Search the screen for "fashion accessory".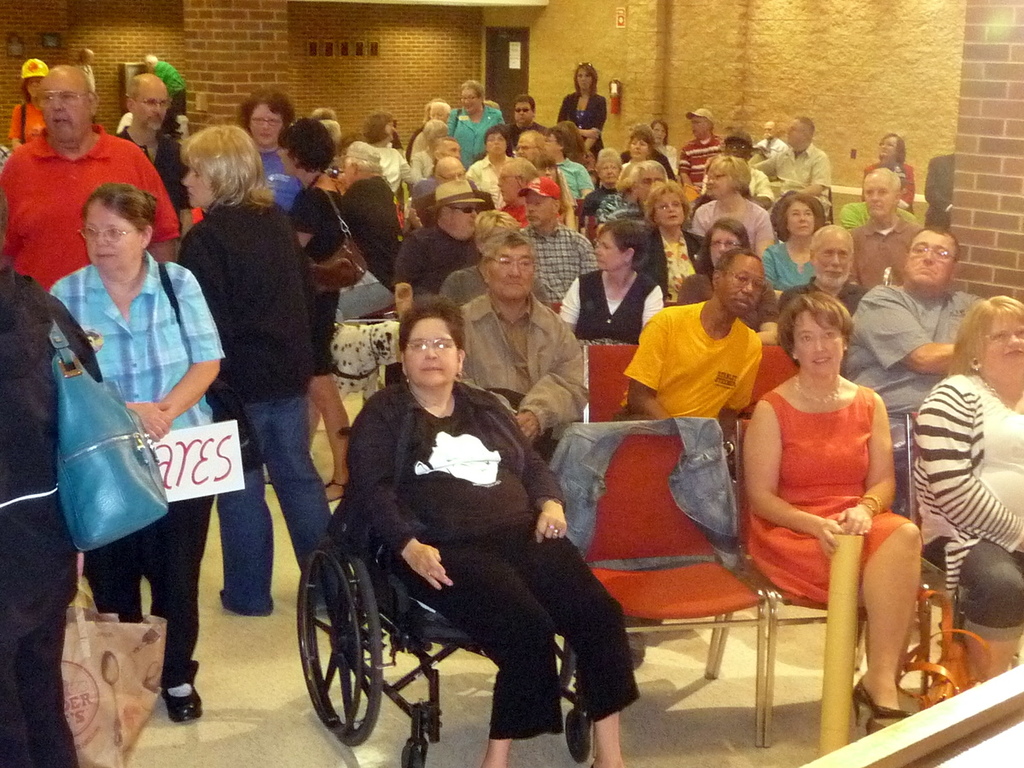
Found at 660, 235, 691, 294.
